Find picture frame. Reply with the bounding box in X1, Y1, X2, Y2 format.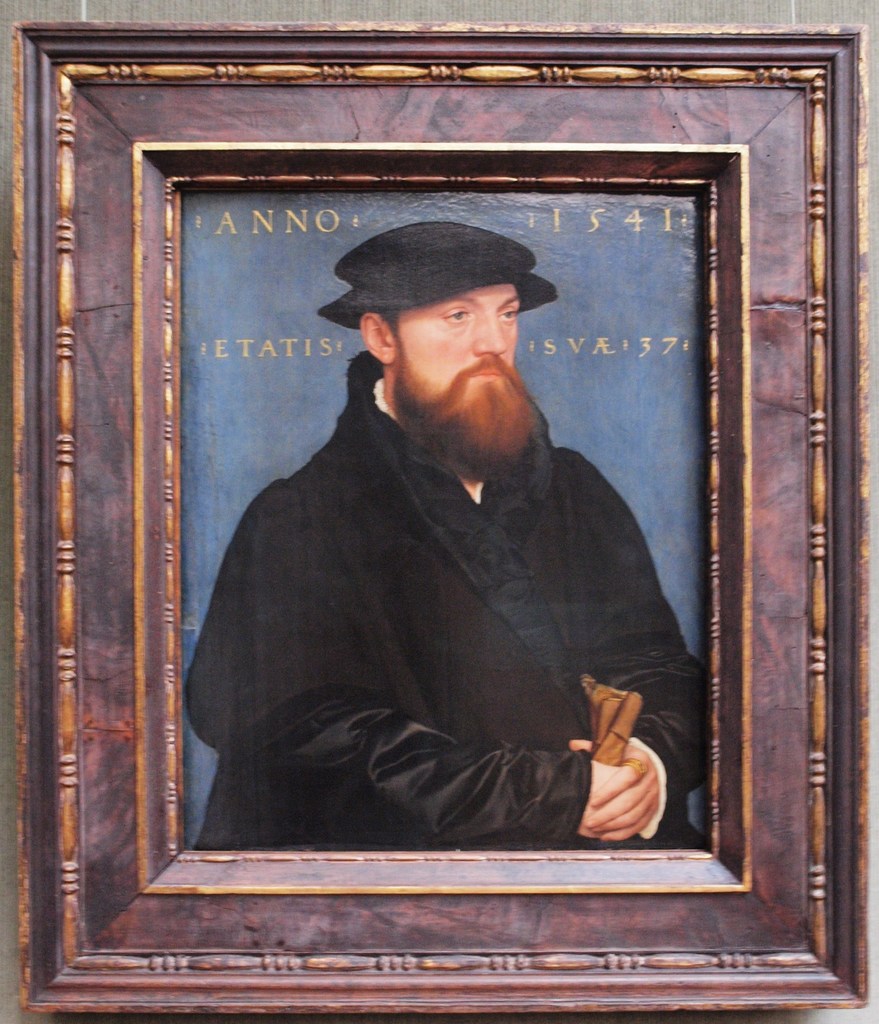
1, 22, 866, 1011.
